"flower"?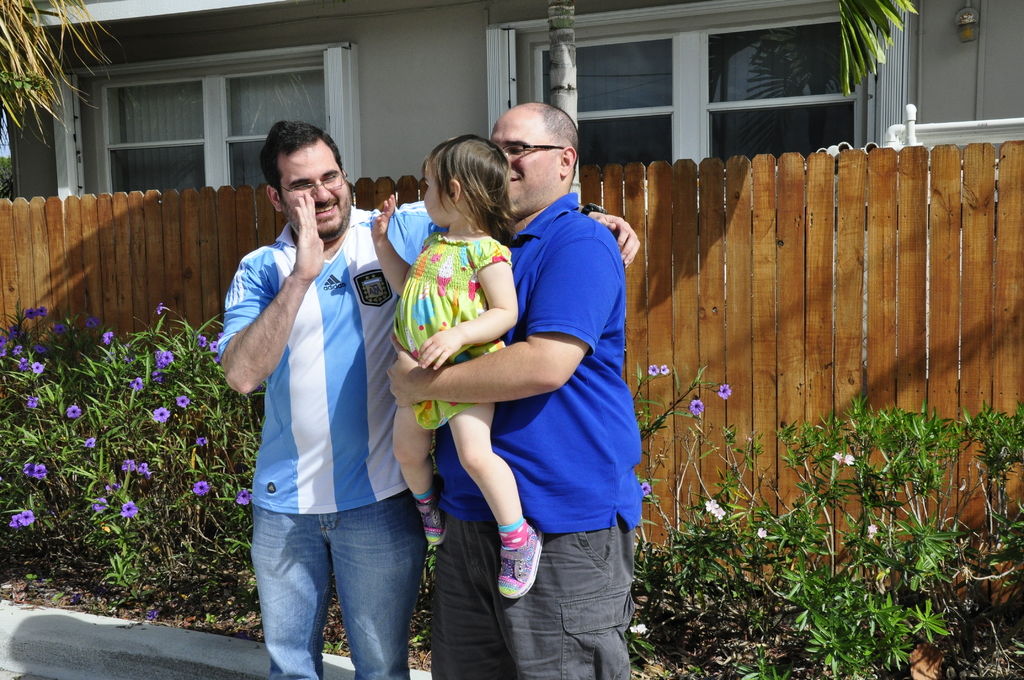
237:487:256:504
